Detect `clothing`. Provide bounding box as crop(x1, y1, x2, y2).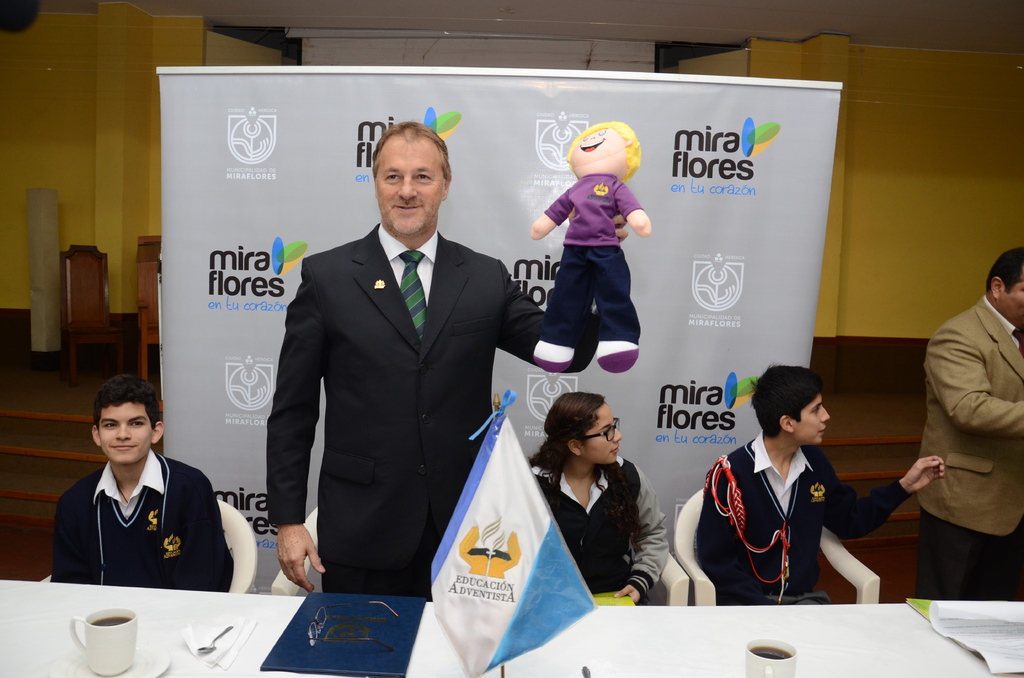
crop(40, 439, 234, 600).
